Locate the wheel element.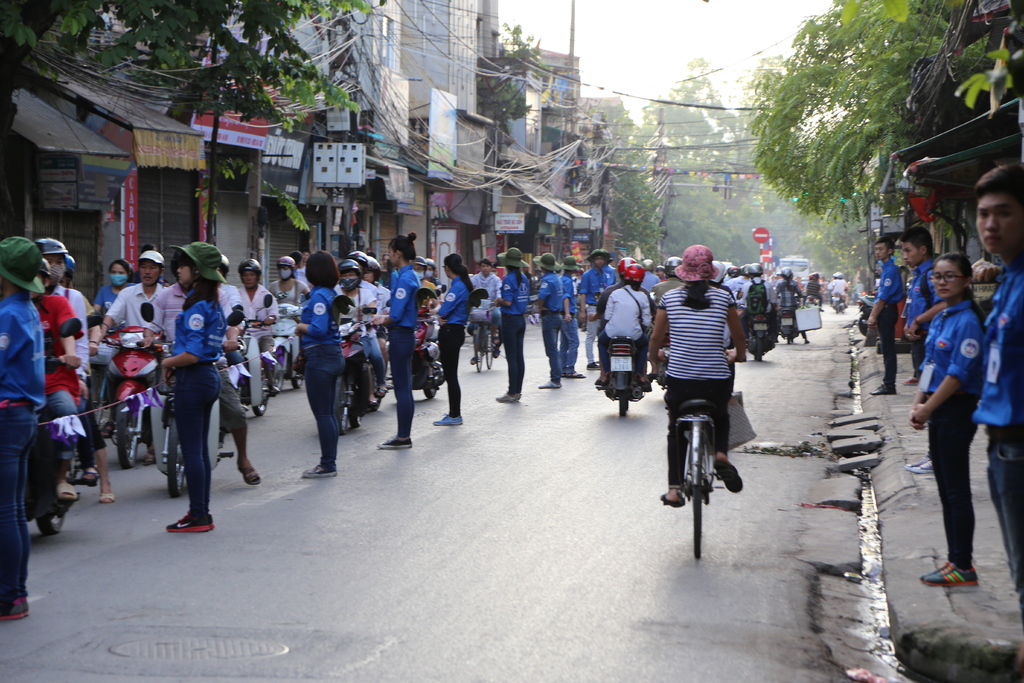
Element bbox: bbox=[337, 379, 348, 435].
